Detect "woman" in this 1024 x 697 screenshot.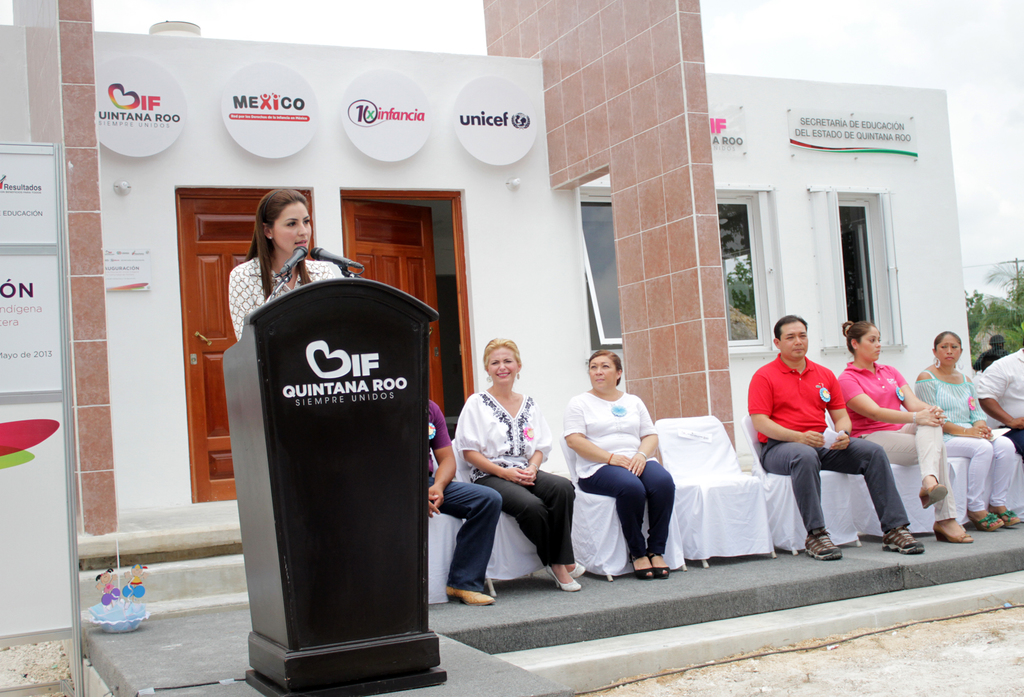
Detection: [left=565, top=343, right=683, bottom=584].
